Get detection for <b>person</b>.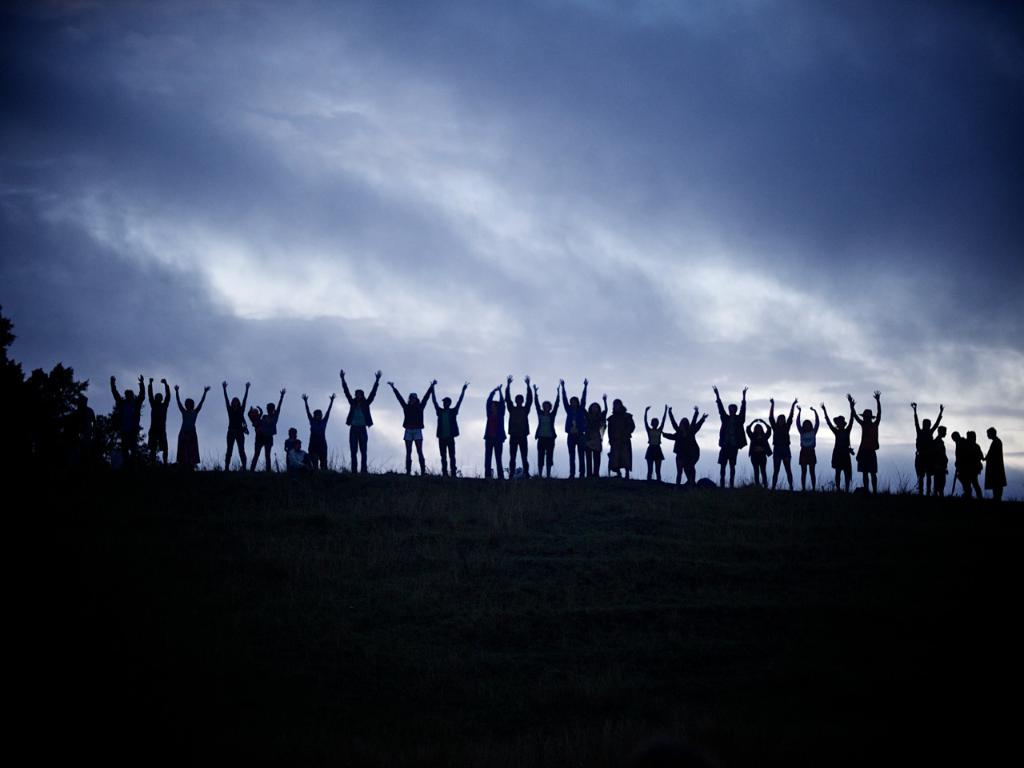
Detection: box=[610, 390, 634, 482].
